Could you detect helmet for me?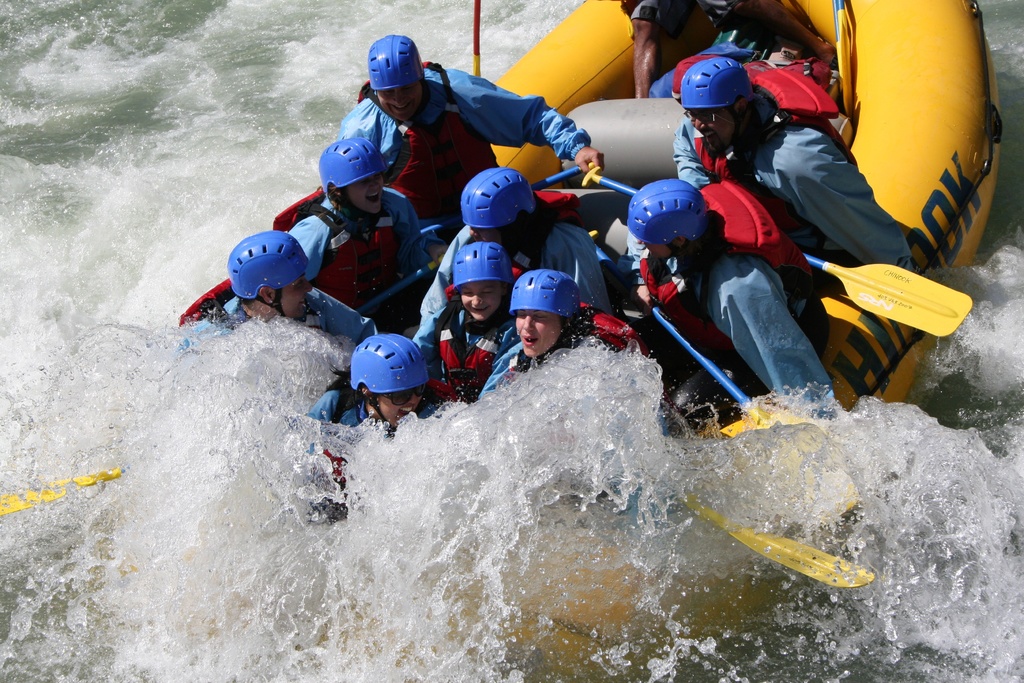
Detection result: pyautogui.locateOnScreen(349, 333, 433, 411).
